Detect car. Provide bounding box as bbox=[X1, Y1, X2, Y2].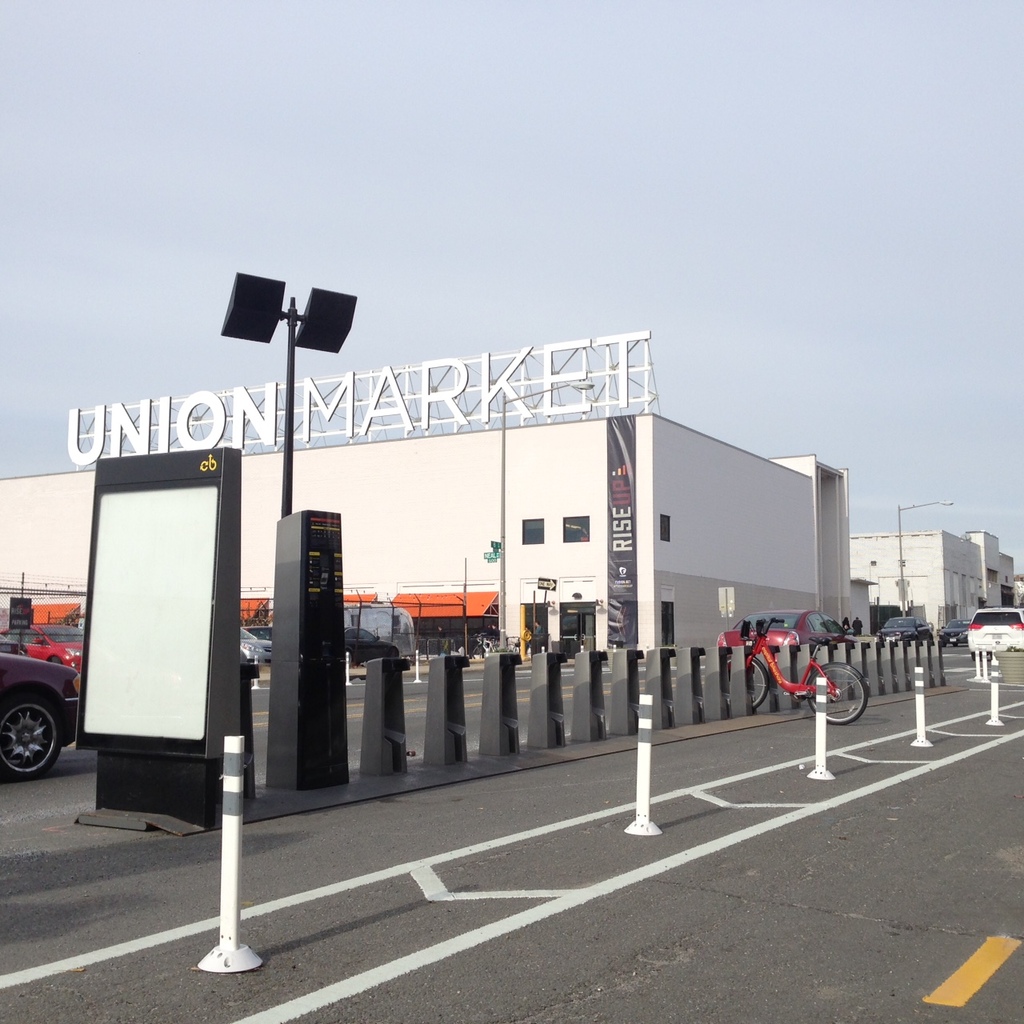
bbox=[872, 614, 928, 641].
